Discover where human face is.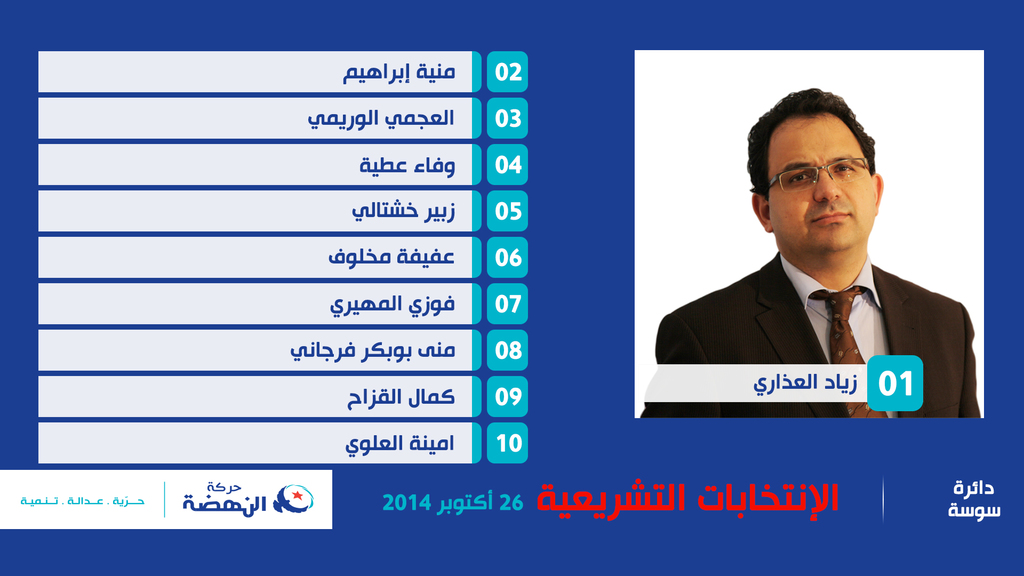
Discovered at (771,111,877,257).
